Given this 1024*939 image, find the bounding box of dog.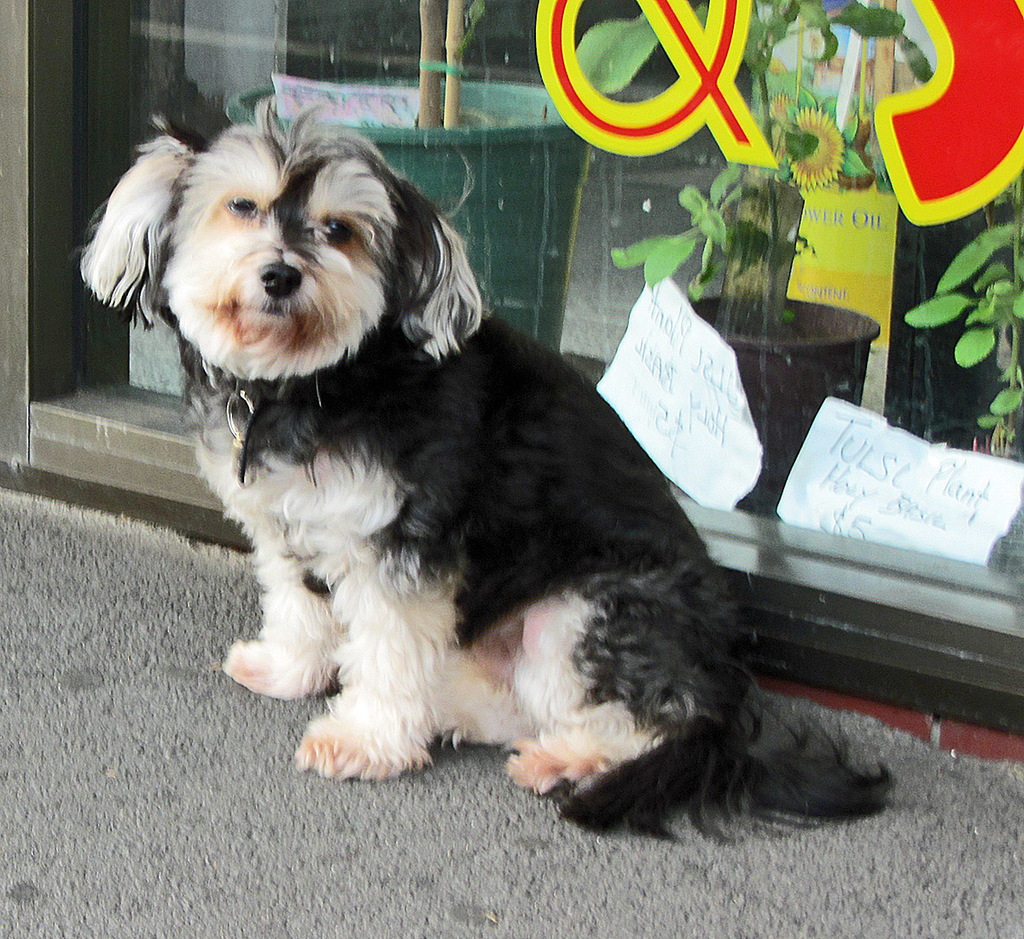
left=75, top=92, right=897, bottom=845.
